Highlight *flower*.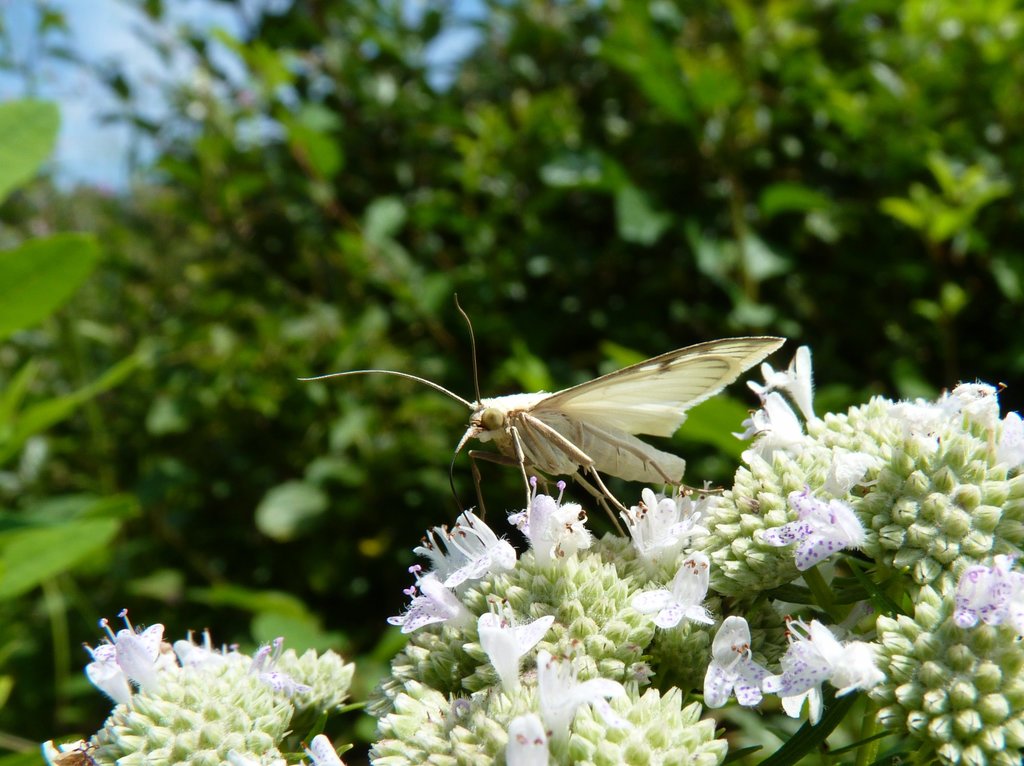
Highlighted region: {"x1": 479, "y1": 610, "x2": 553, "y2": 698}.
